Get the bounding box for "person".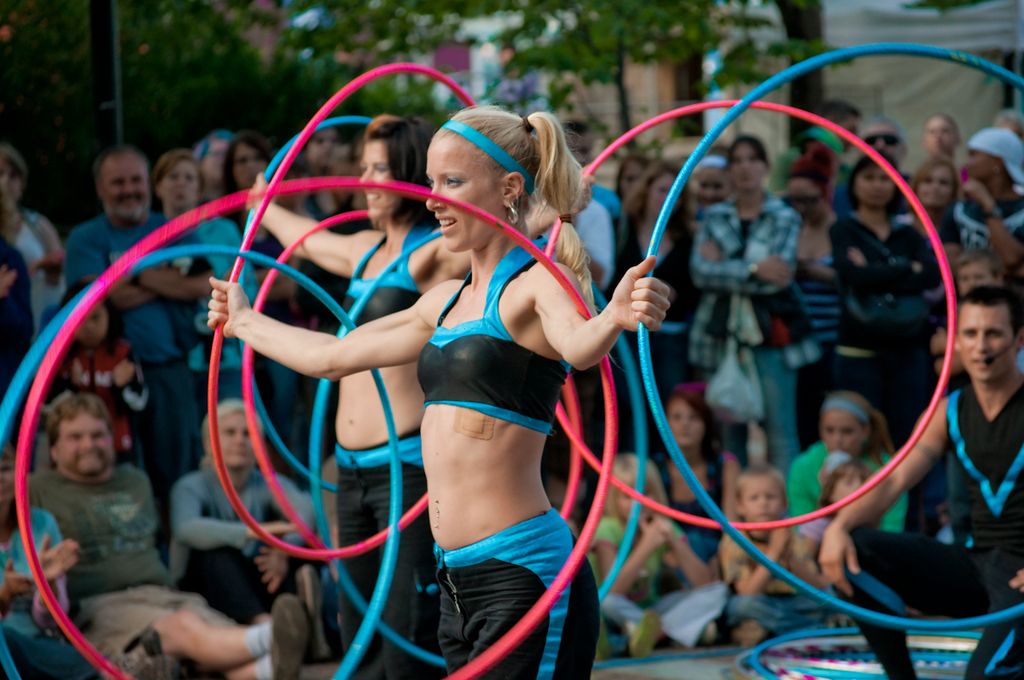
(left=203, top=102, right=670, bottom=679).
